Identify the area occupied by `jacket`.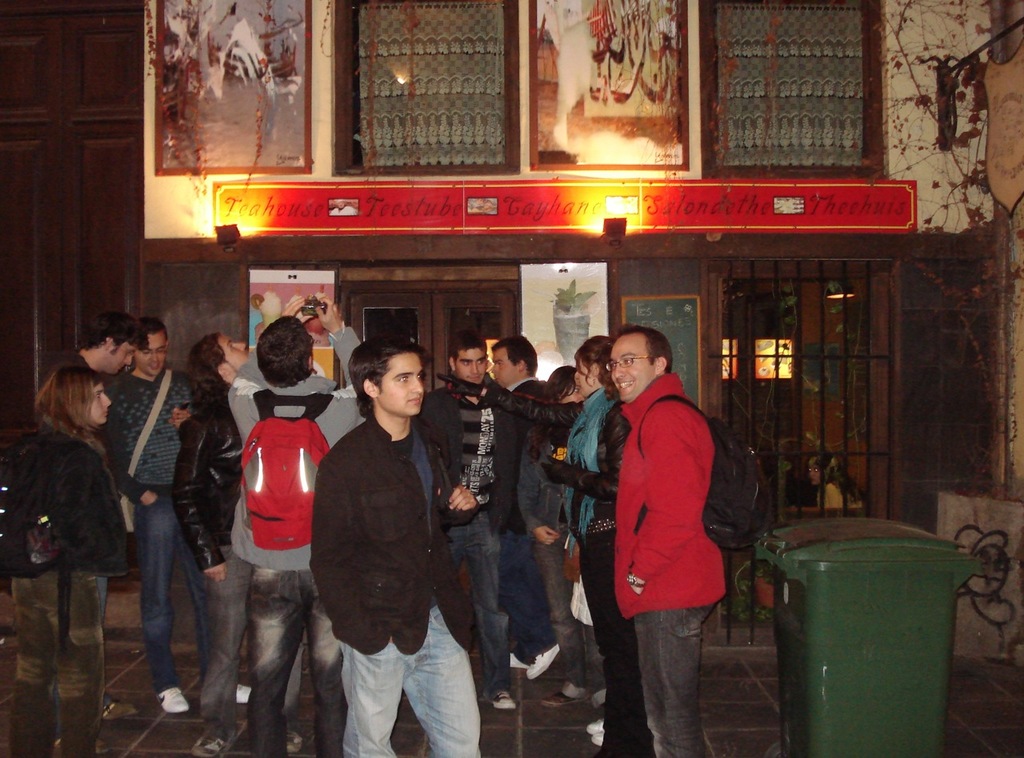
Area: 228:321:369:575.
